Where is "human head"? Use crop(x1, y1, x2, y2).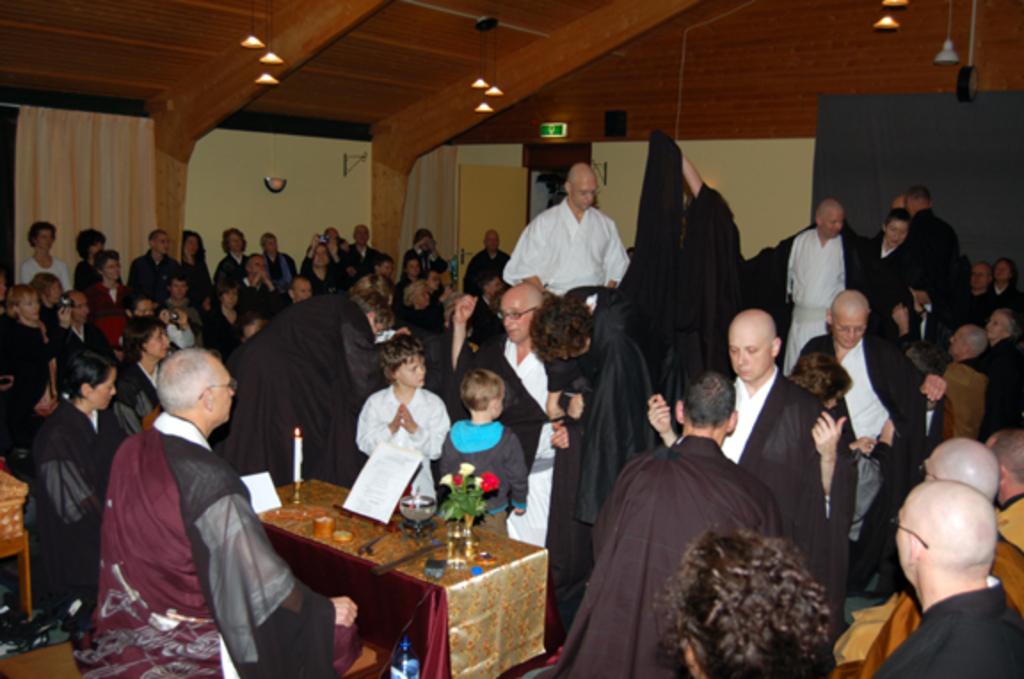
crop(476, 274, 507, 304).
